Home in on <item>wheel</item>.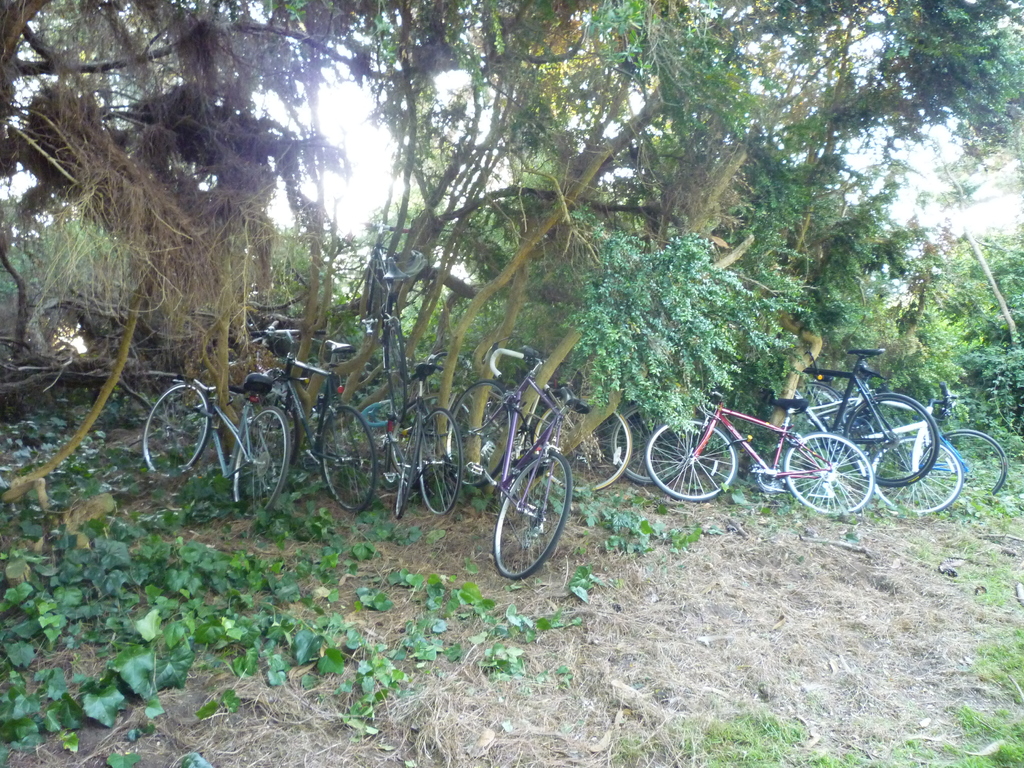
Homed in at 643:419:735:498.
